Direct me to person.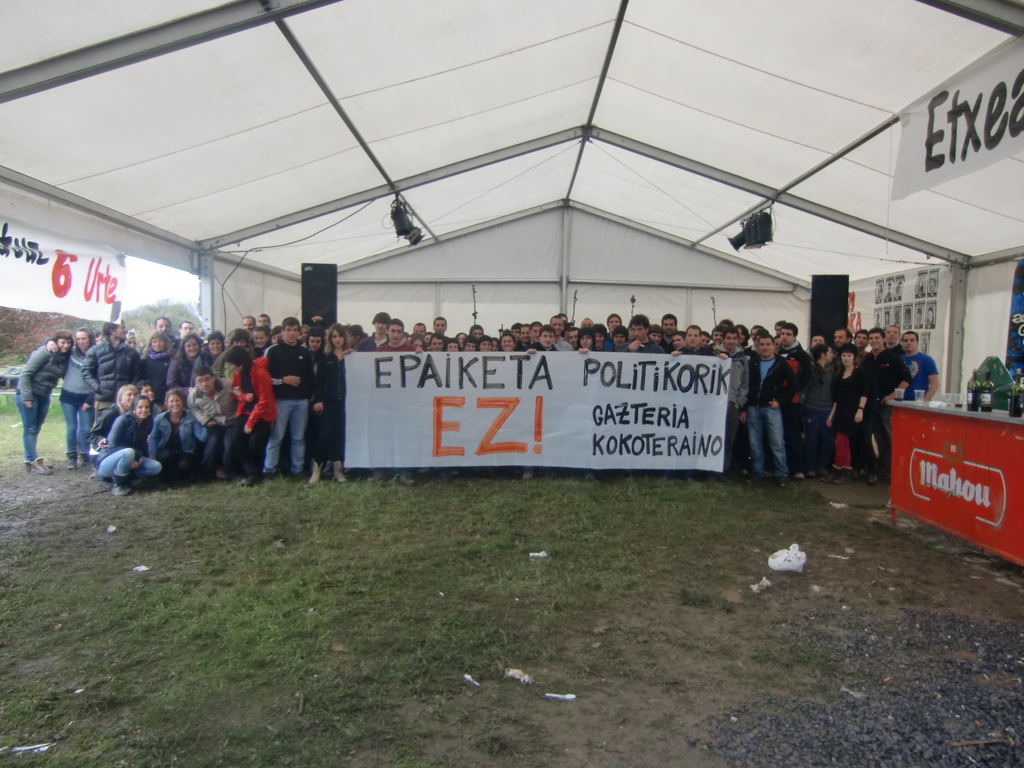
Direction: locate(300, 327, 328, 465).
